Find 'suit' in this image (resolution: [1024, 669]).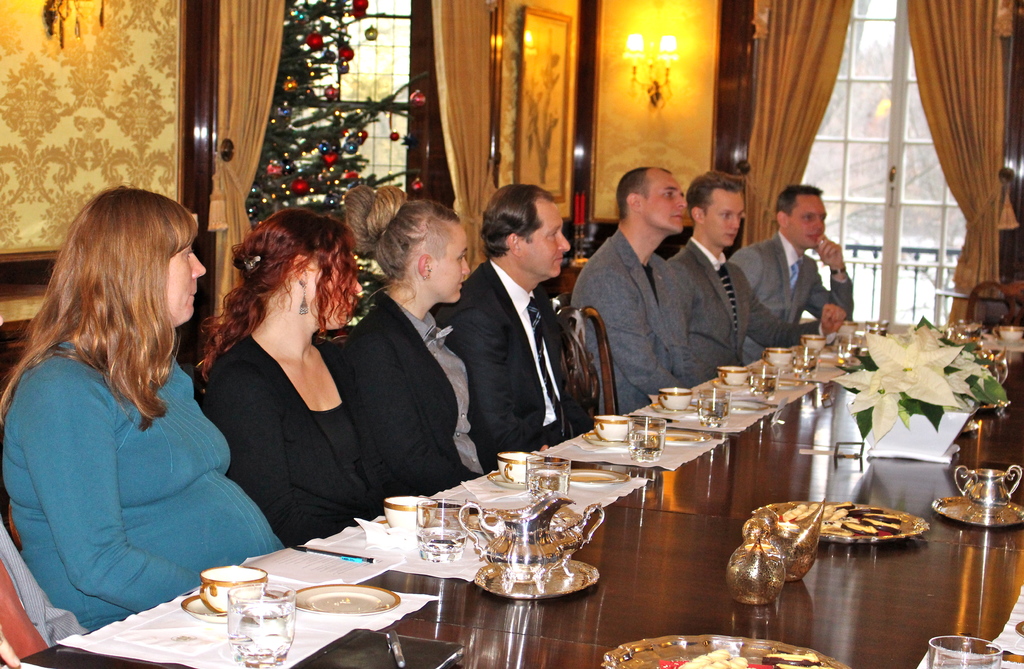
Rect(445, 213, 585, 474).
